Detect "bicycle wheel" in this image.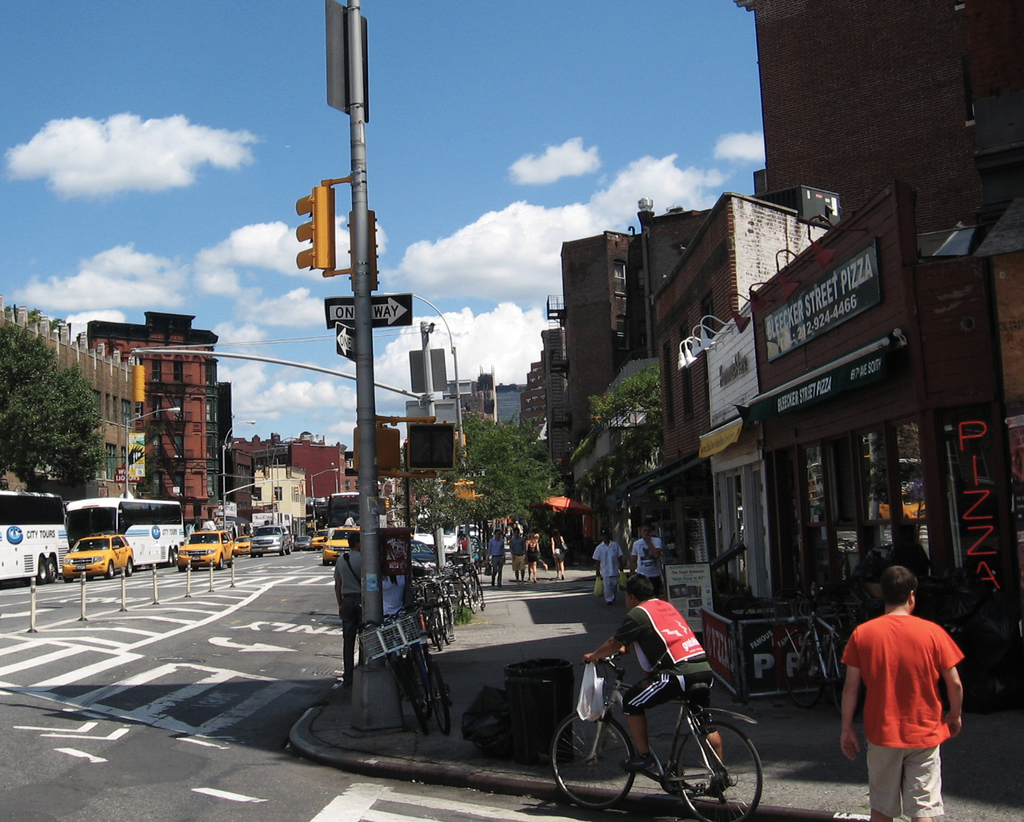
Detection: select_region(810, 635, 846, 716).
